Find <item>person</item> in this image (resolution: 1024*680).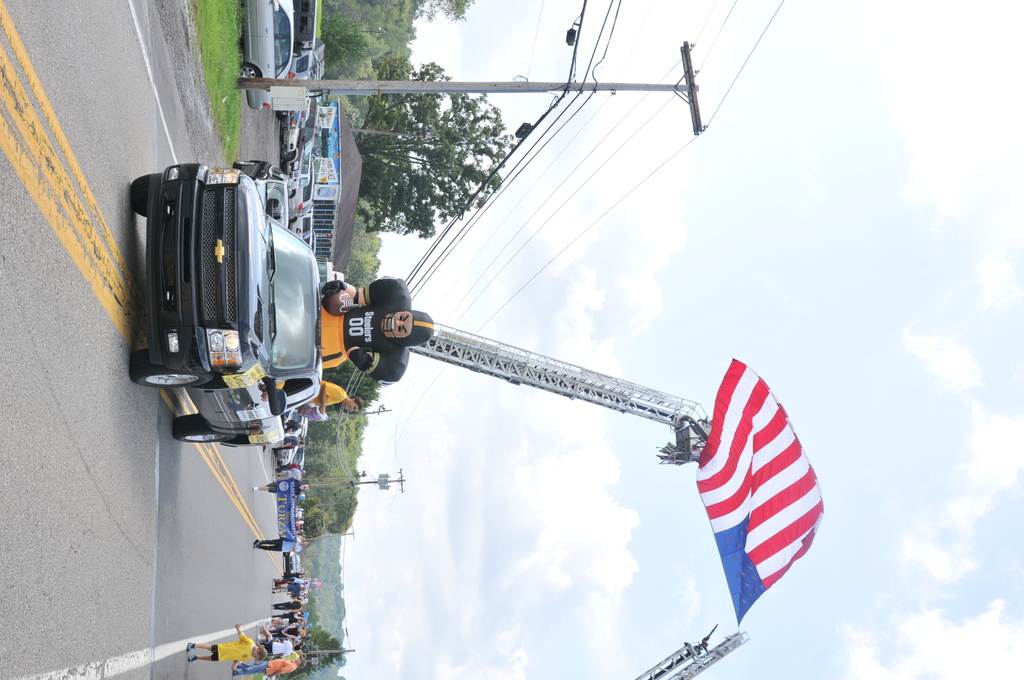
l=182, t=620, r=271, b=673.
